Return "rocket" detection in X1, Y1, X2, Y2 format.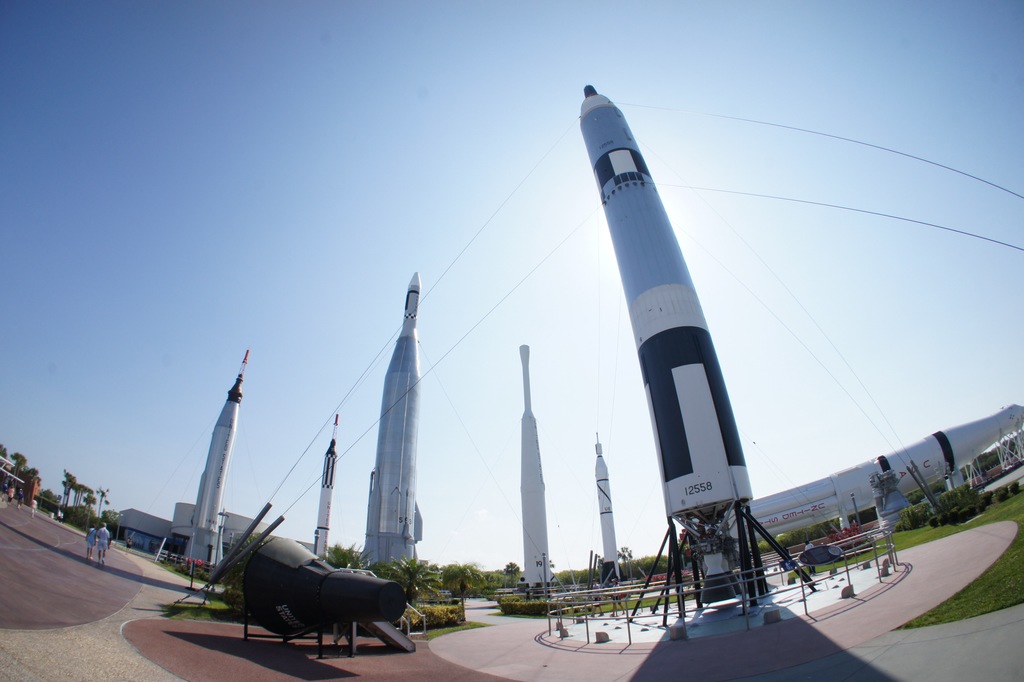
368, 272, 423, 578.
